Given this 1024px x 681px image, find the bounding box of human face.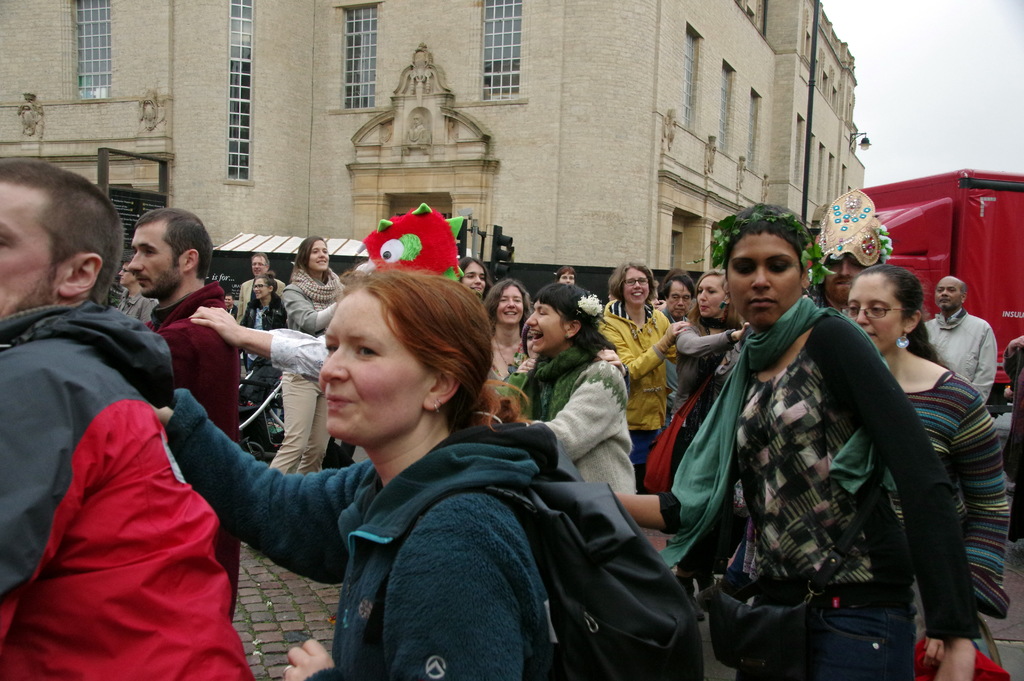
left=697, top=274, right=726, bottom=322.
